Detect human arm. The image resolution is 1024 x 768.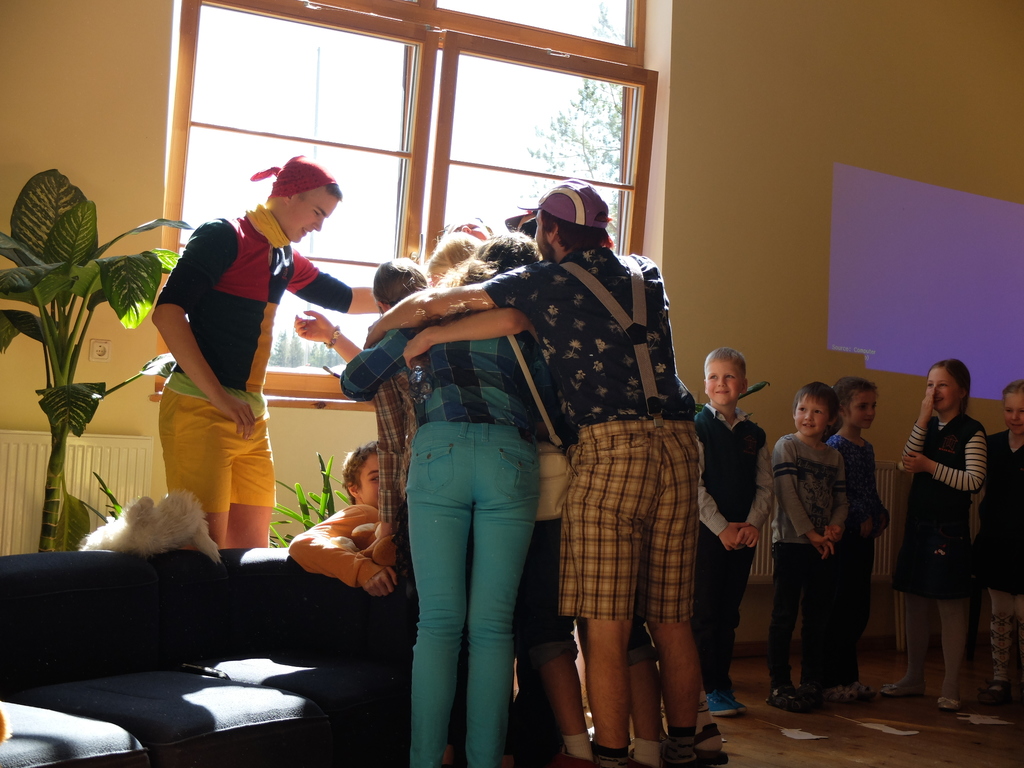
box(732, 431, 781, 550).
